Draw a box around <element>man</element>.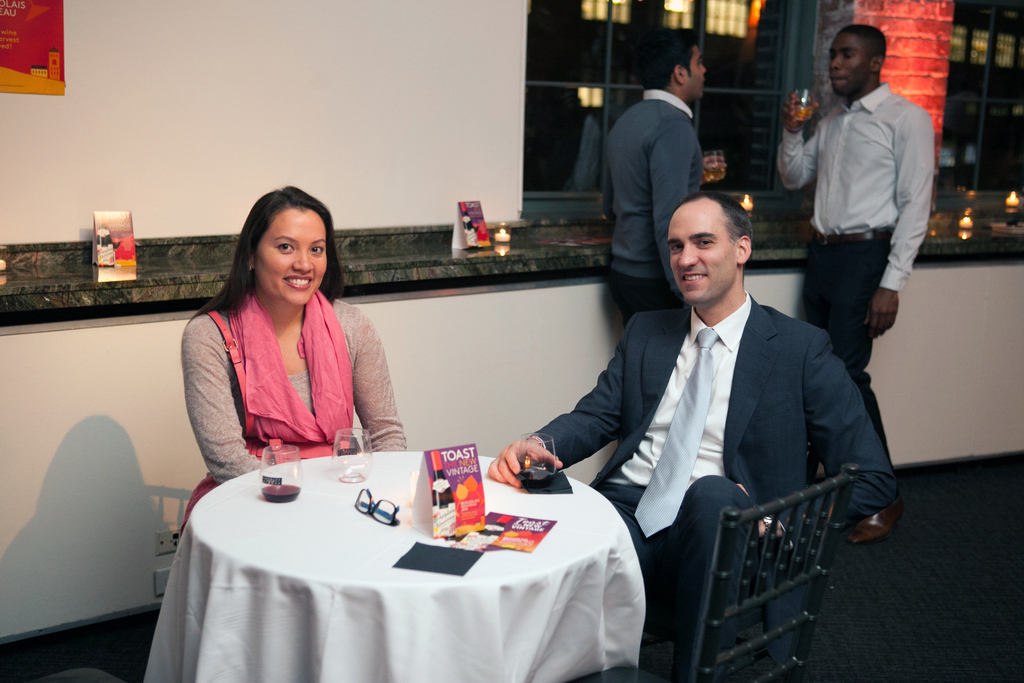
box=[781, 21, 934, 547].
